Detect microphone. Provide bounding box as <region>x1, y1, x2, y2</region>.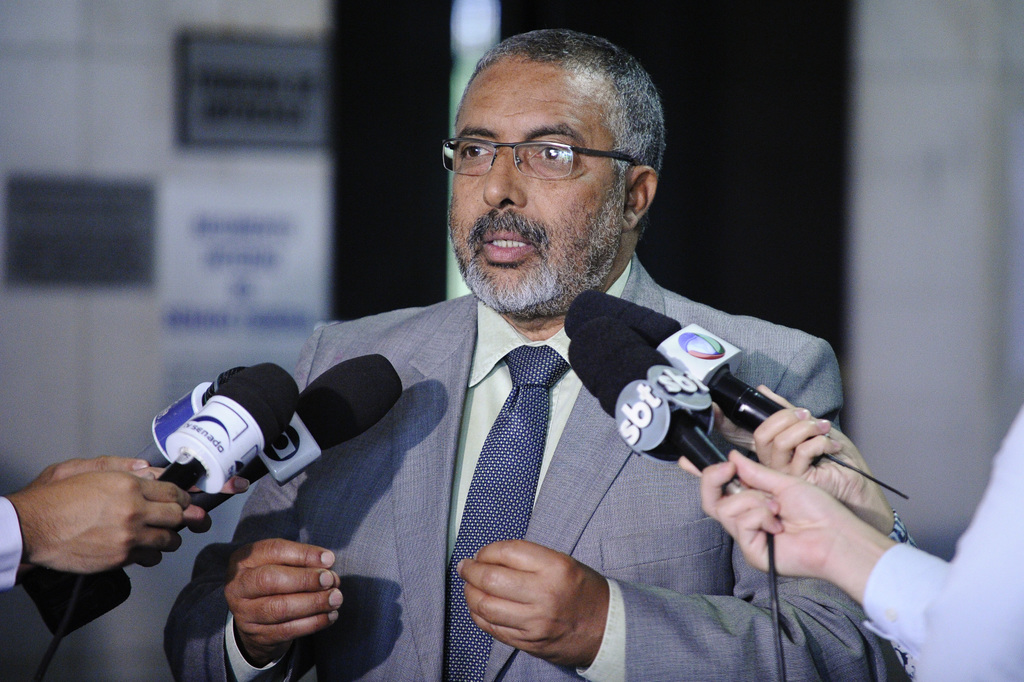
<region>545, 288, 913, 498</region>.
